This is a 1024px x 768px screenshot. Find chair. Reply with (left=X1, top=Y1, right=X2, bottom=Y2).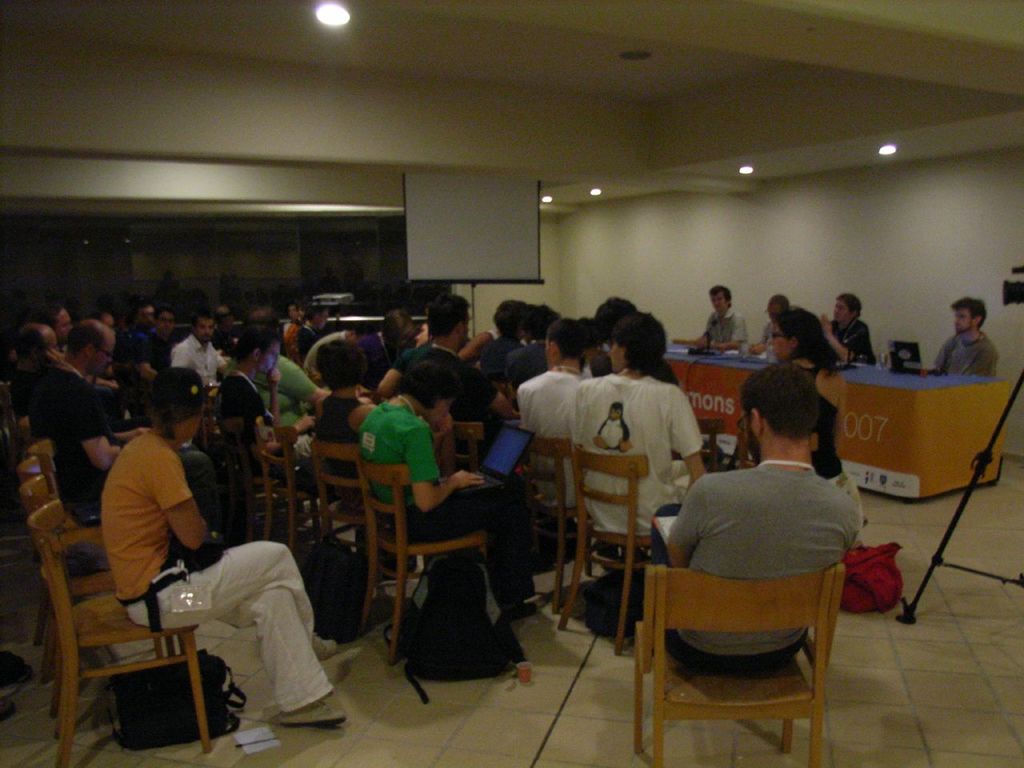
(left=506, top=430, right=576, bottom=614).
